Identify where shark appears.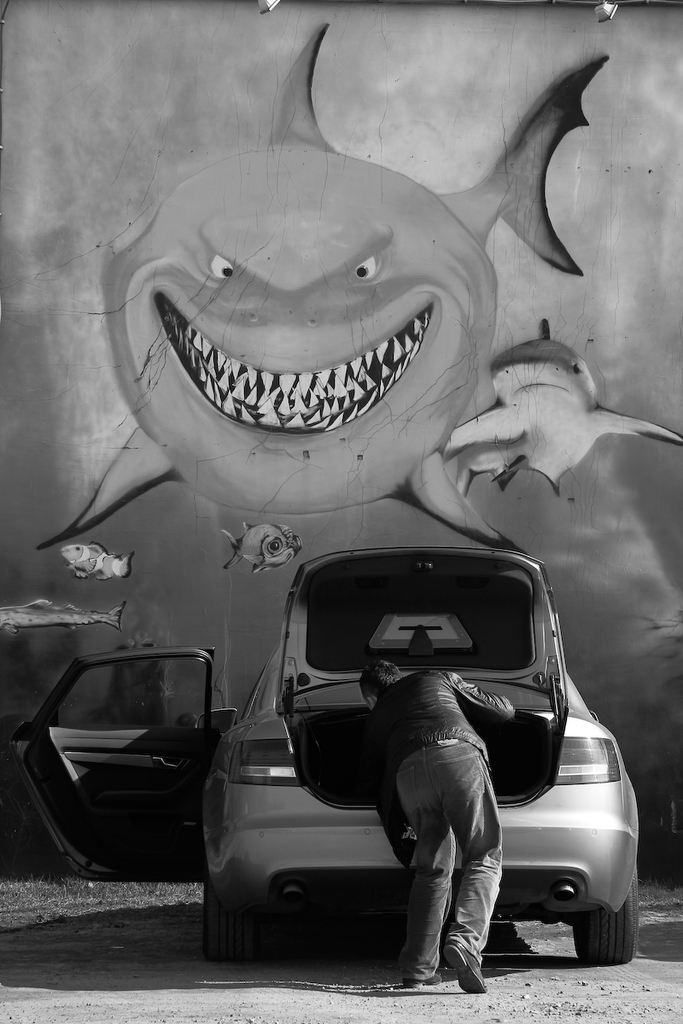
Appears at Rect(443, 318, 678, 497).
